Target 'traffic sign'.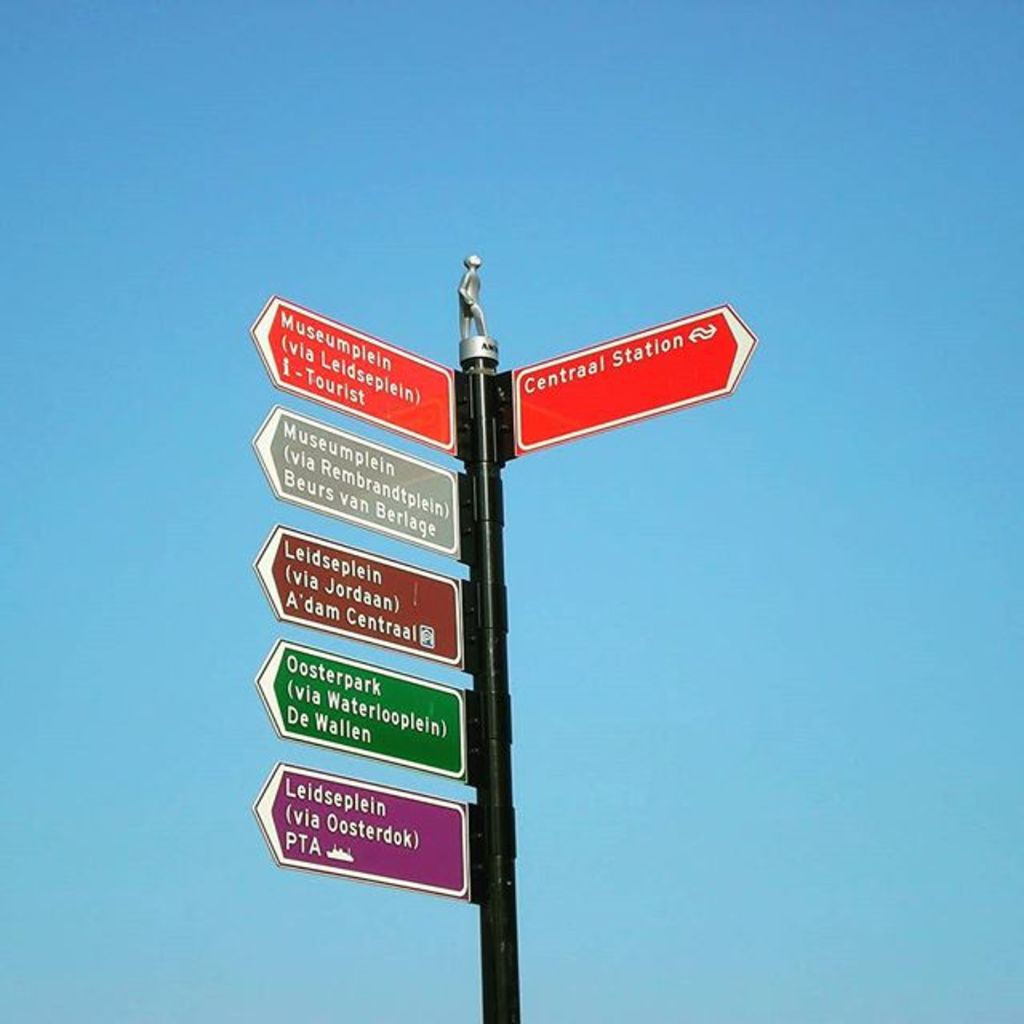
Target region: {"left": 250, "top": 406, "right": 466, "bottom": 554}.
